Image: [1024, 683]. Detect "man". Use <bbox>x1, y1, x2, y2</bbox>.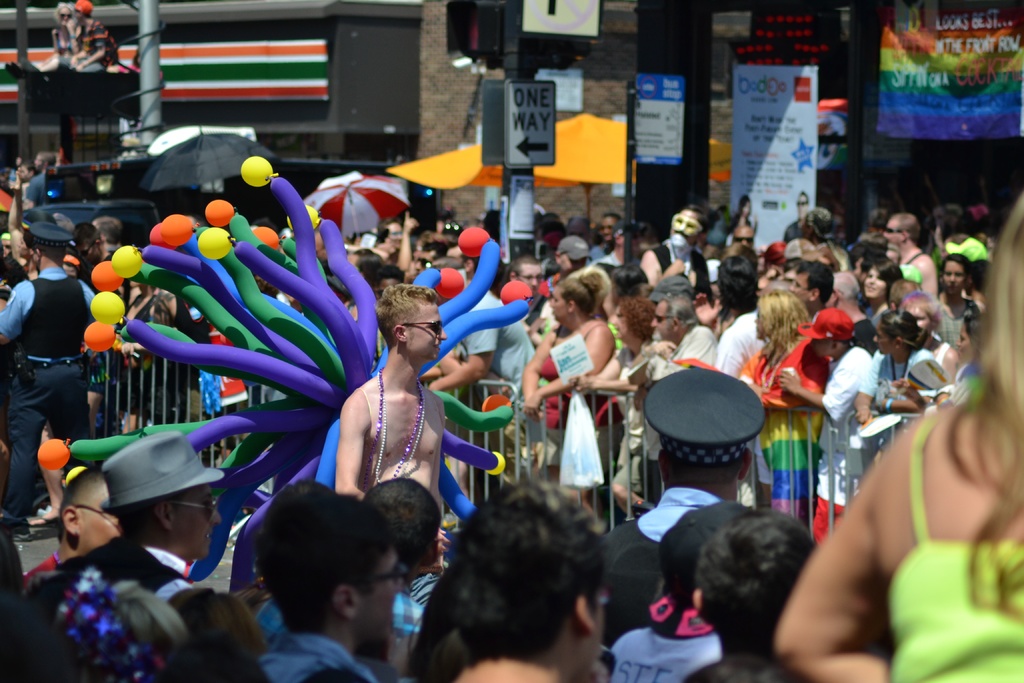
<bbox>253, 486, 415, 682</bbox>.
